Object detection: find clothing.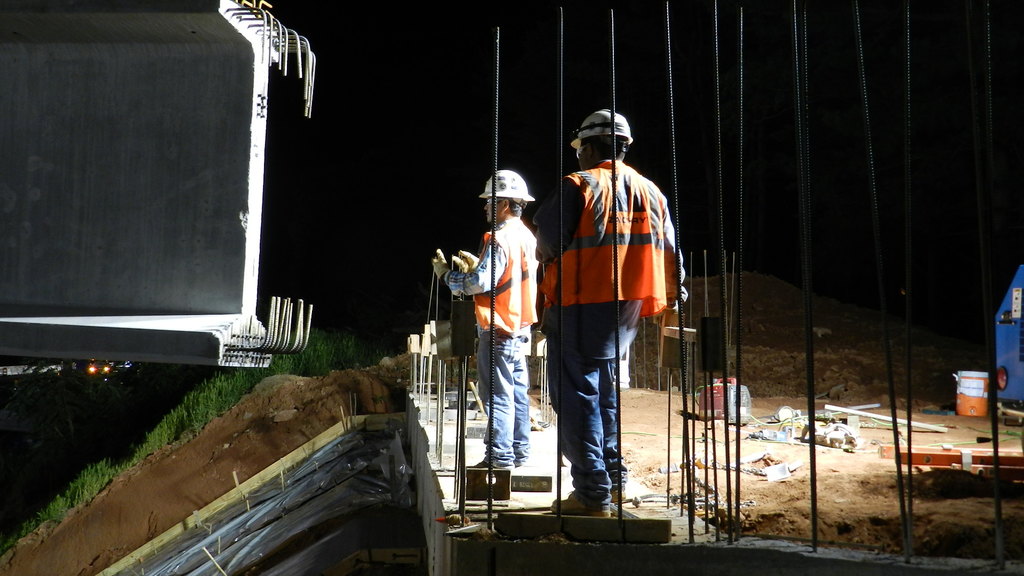
crop(541, 162, 687, 507).
